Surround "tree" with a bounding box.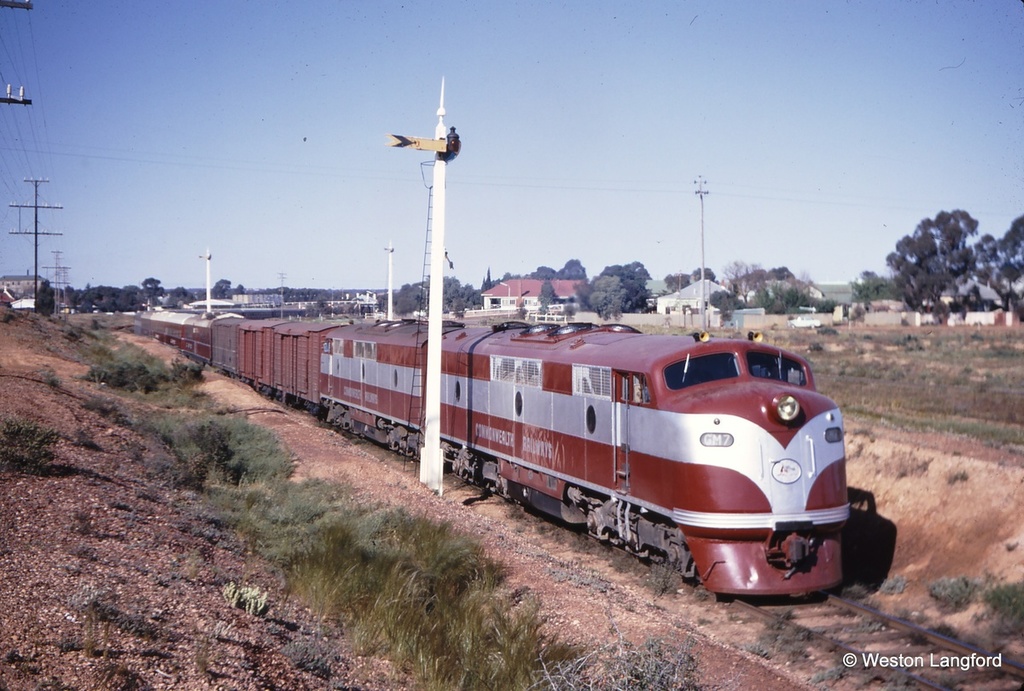
(x1=894, y1=194, x2=1004, y2=328).
